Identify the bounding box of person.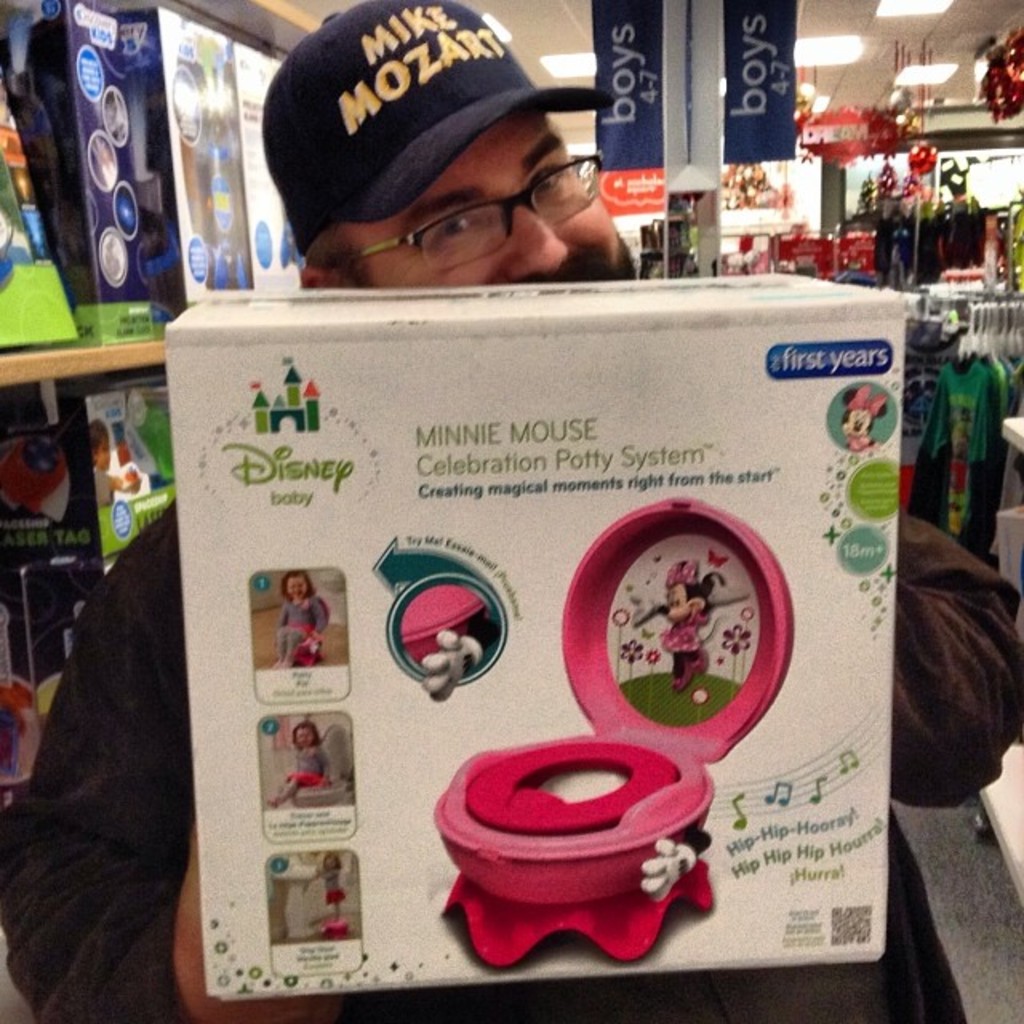
locate(0, 0, 1022, 1022).
